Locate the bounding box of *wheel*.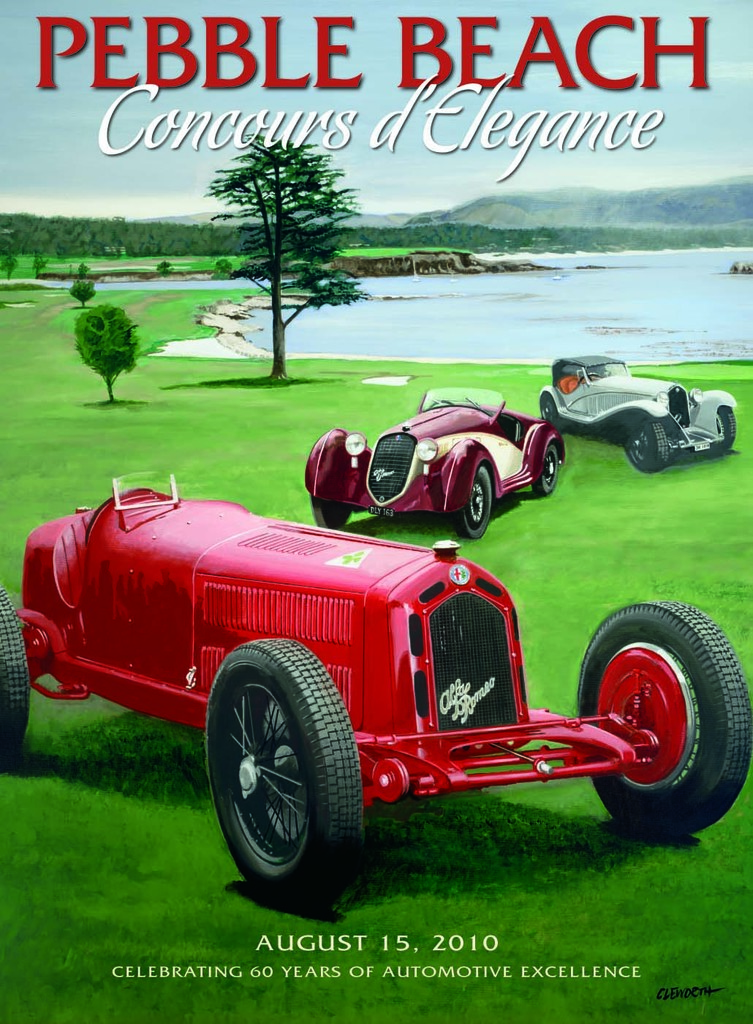
Bounding box: bbox=(455, 466, 491, 539).
